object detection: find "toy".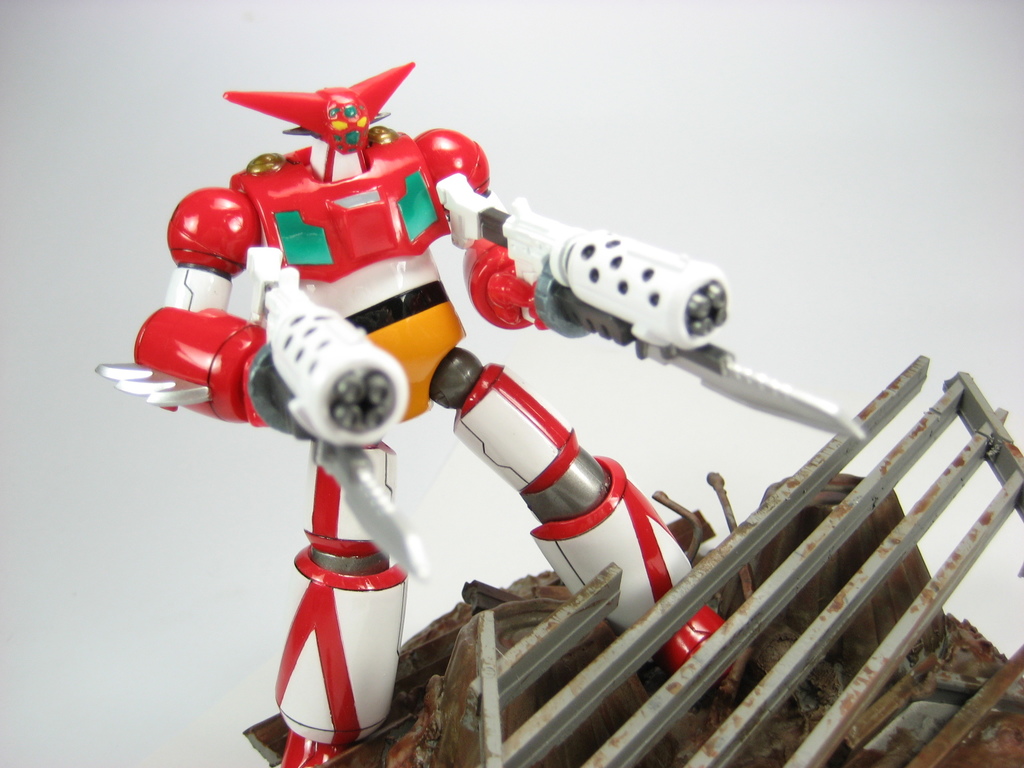
(243,350,1023,767).
